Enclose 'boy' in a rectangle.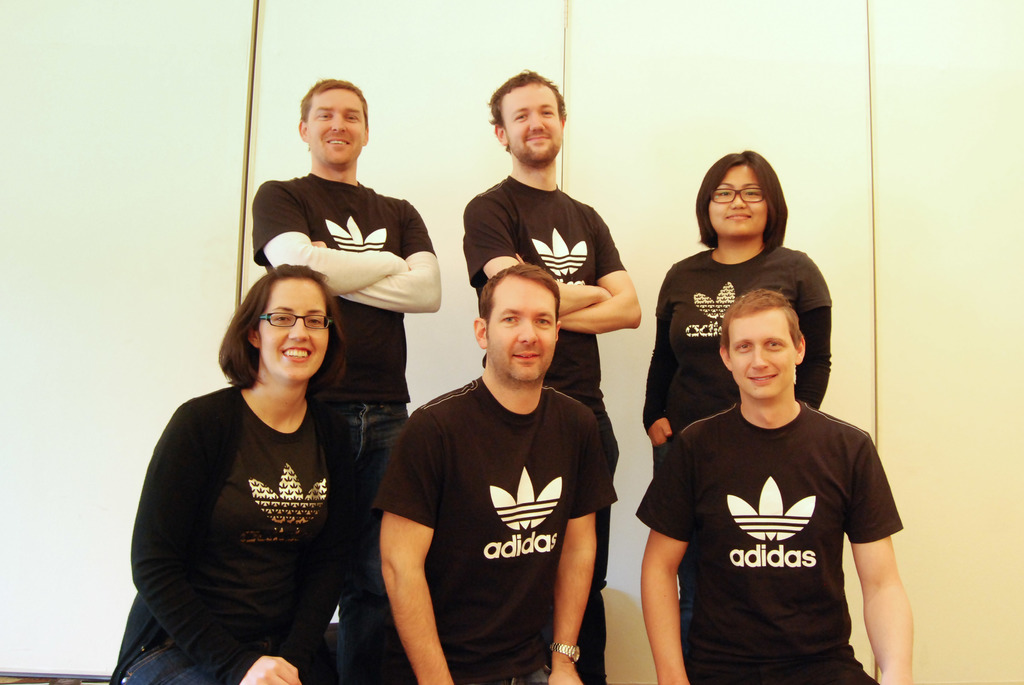
125/270/388/673.
